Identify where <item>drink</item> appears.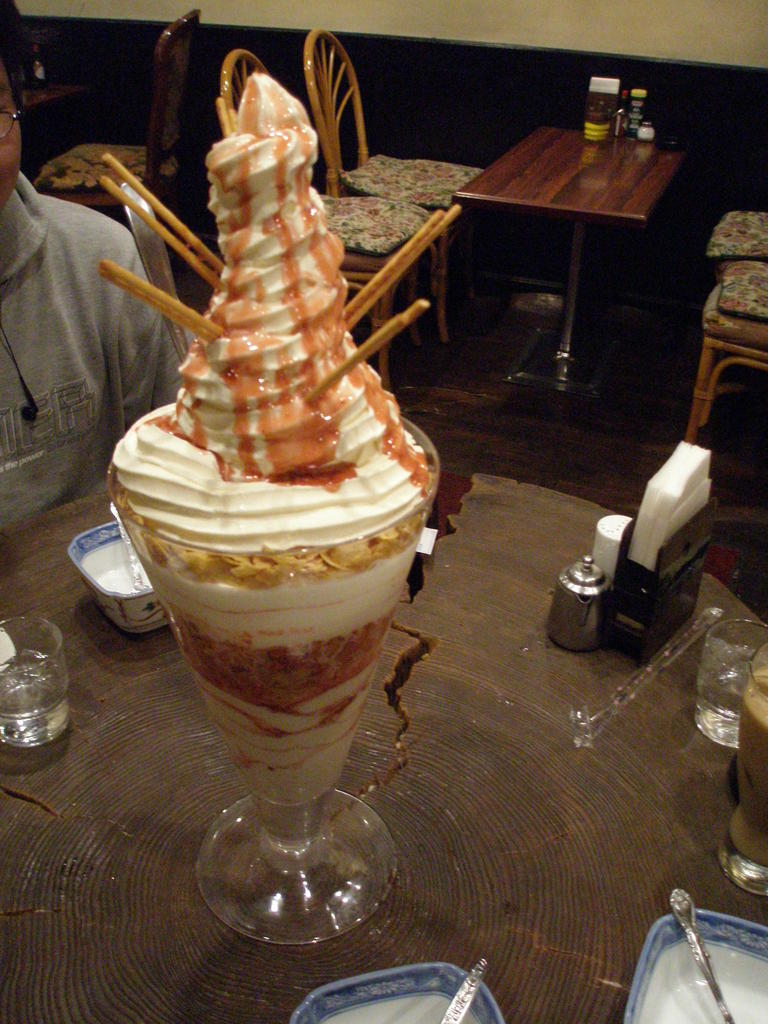
Appears at Rect(0, 615, 60, 752).
